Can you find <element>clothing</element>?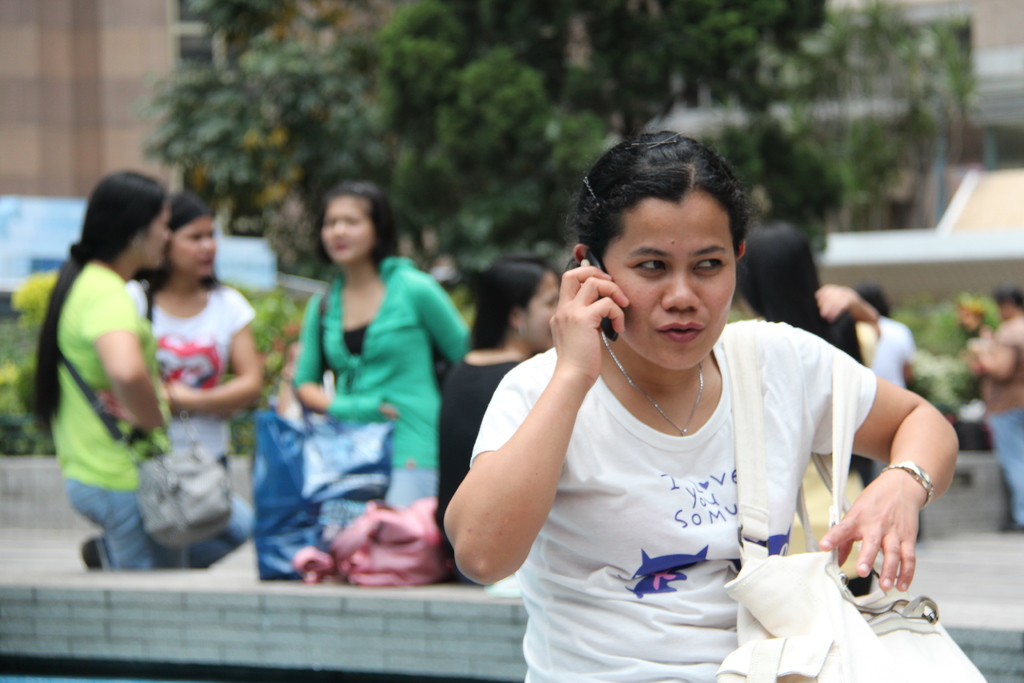
Yes, bounding box: [left=438, top=347, right=538, bottom=514].
